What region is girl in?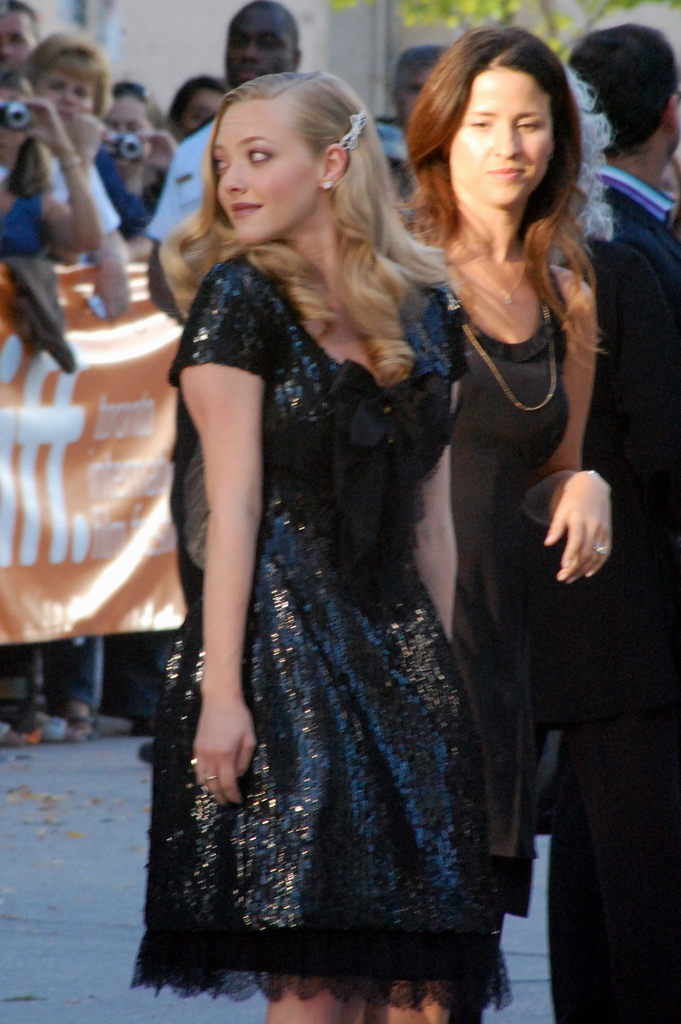
x1=409, y1=20, x2=609, y2=915.
